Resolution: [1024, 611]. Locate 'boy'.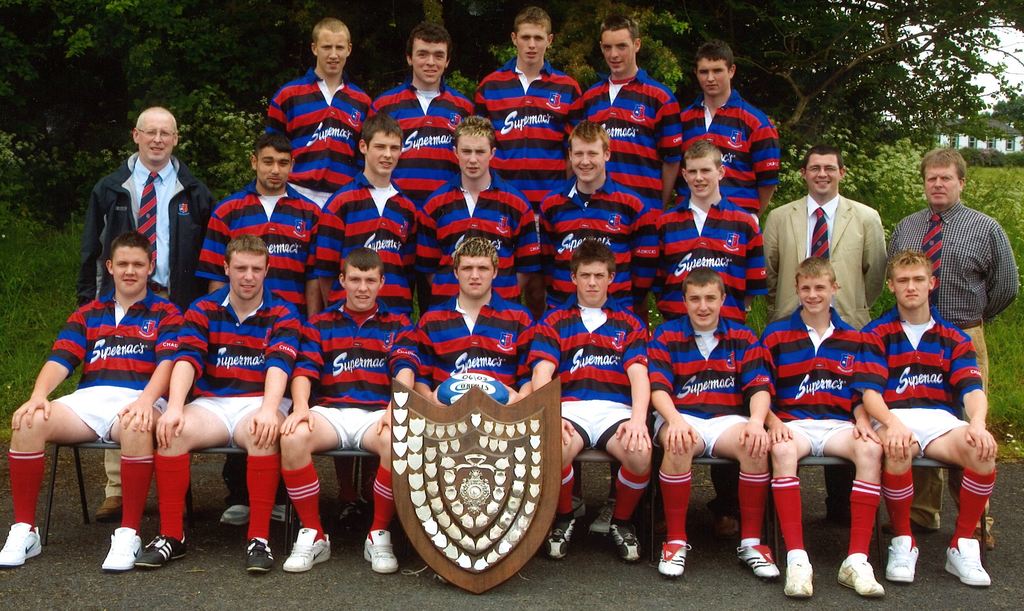
region(404, 110, 541, 313).
